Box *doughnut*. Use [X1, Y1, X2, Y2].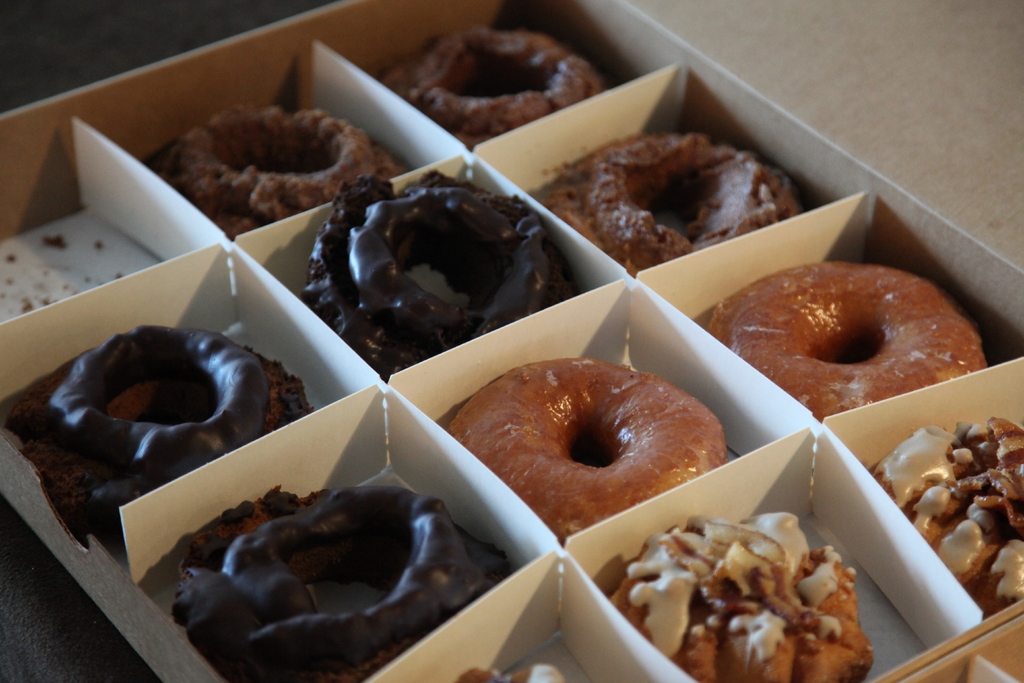
[172, 486, 511, 682].
